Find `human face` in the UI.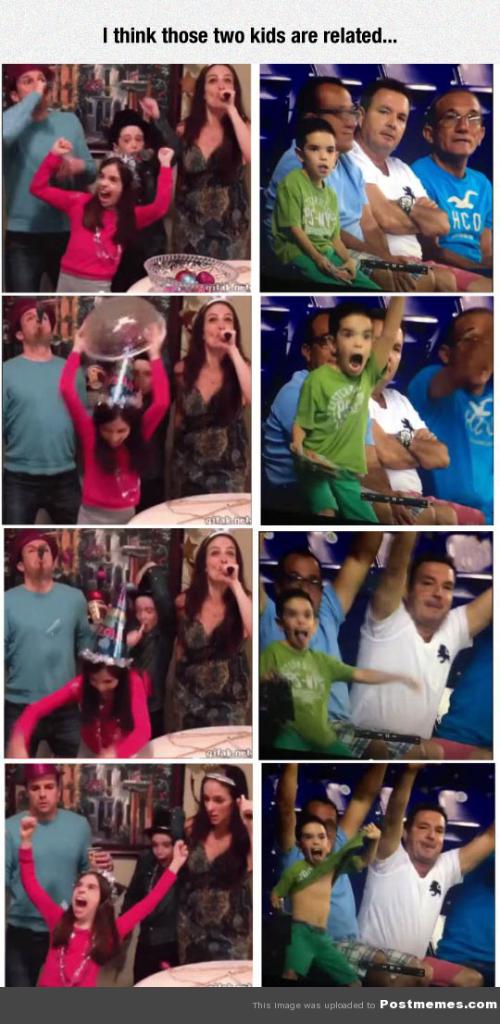
UI element at rect(319, 84, 357, 141).
